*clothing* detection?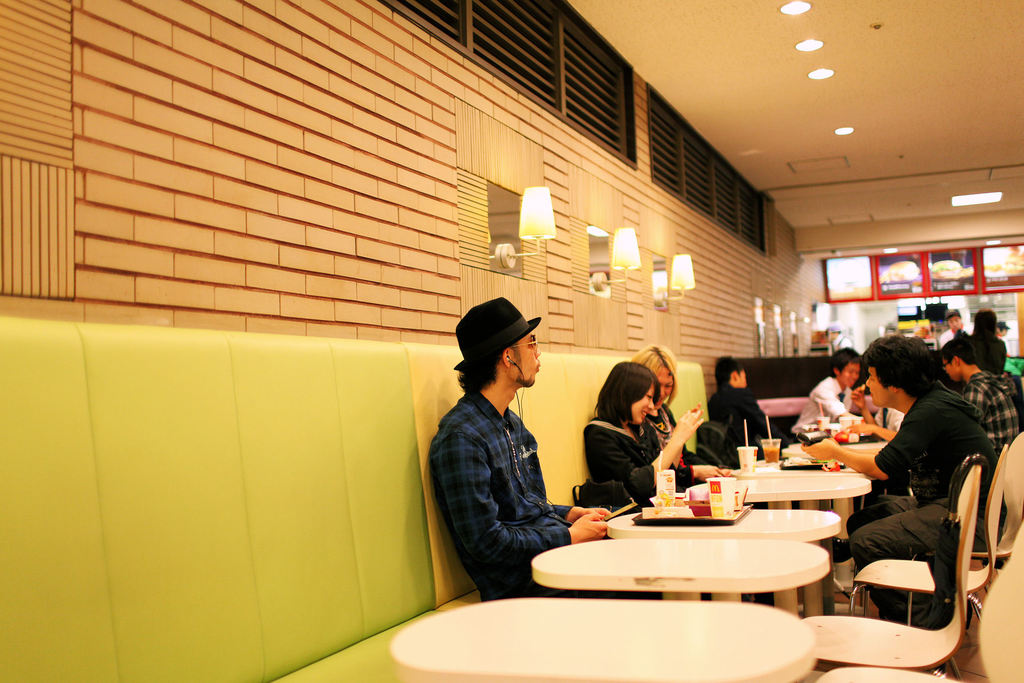
left=786, top=374, right=860, bottom=437
